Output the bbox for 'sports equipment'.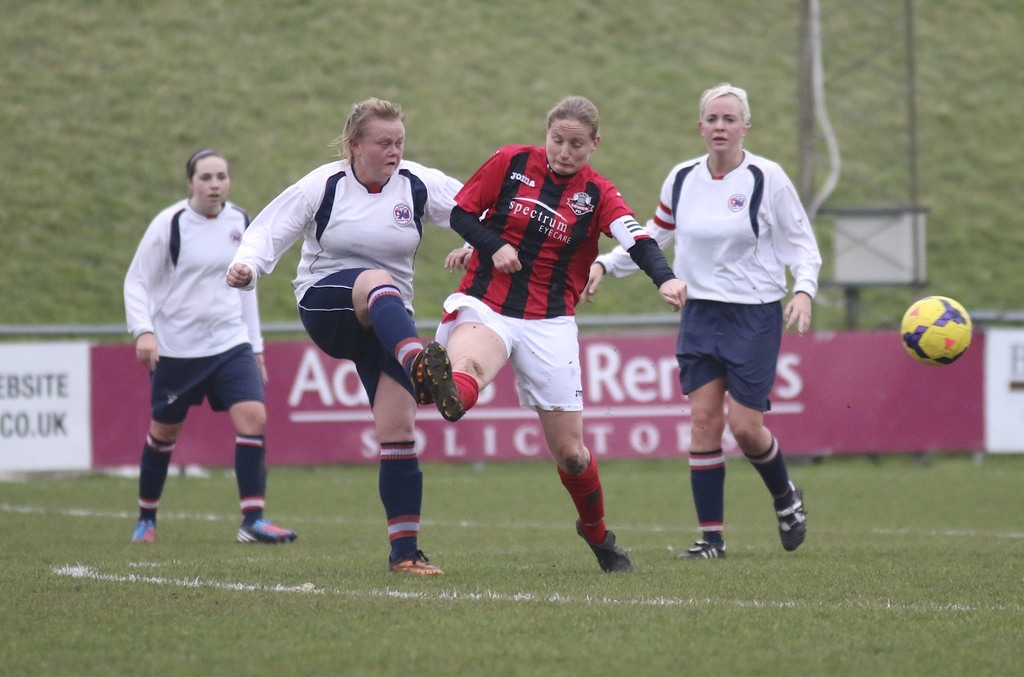
(x1=239, y1=516, x2=304, y2=542).
